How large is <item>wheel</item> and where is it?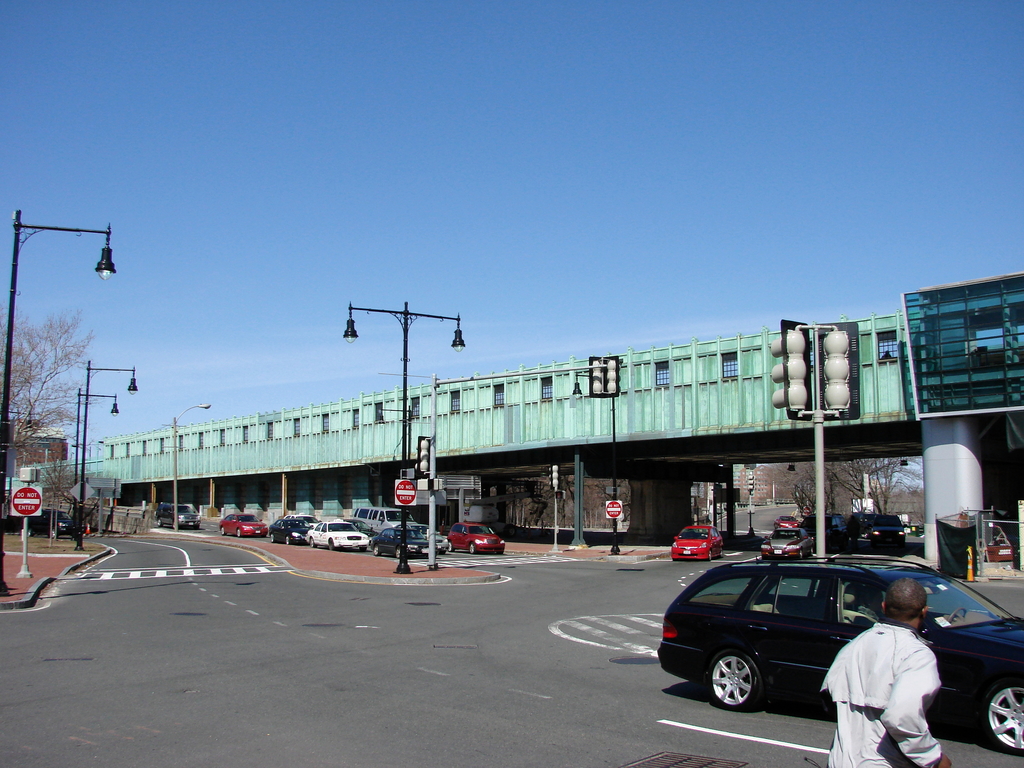
Bounding box: bbox(309, 534, 316, 546).
